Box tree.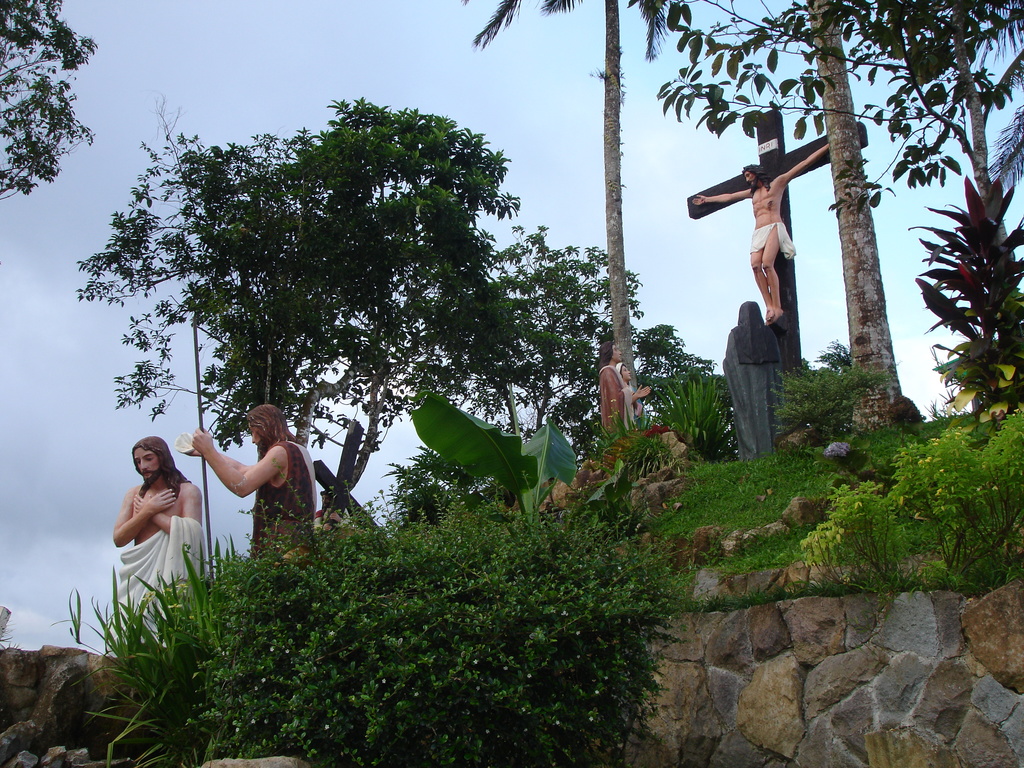
<region>795, 0, 914, 433</region>.
